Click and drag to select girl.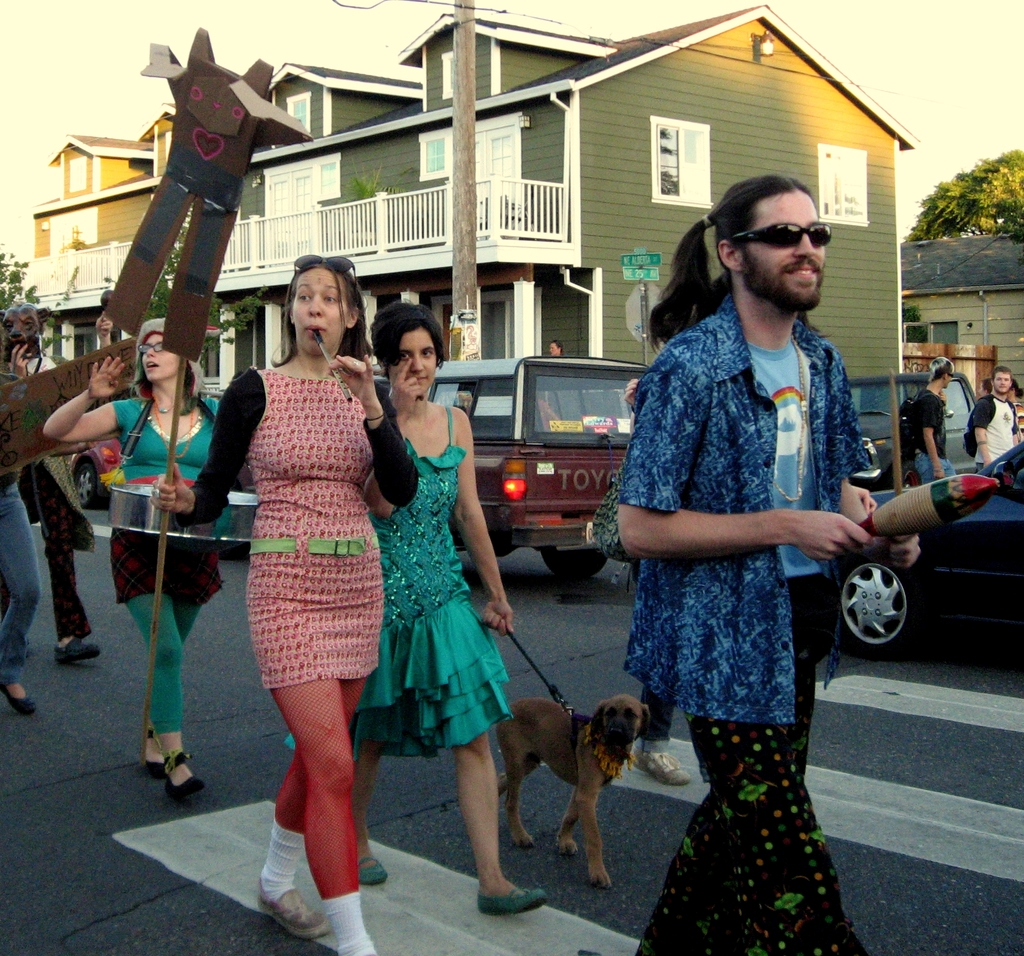
Selection: 42,323,221,791.
